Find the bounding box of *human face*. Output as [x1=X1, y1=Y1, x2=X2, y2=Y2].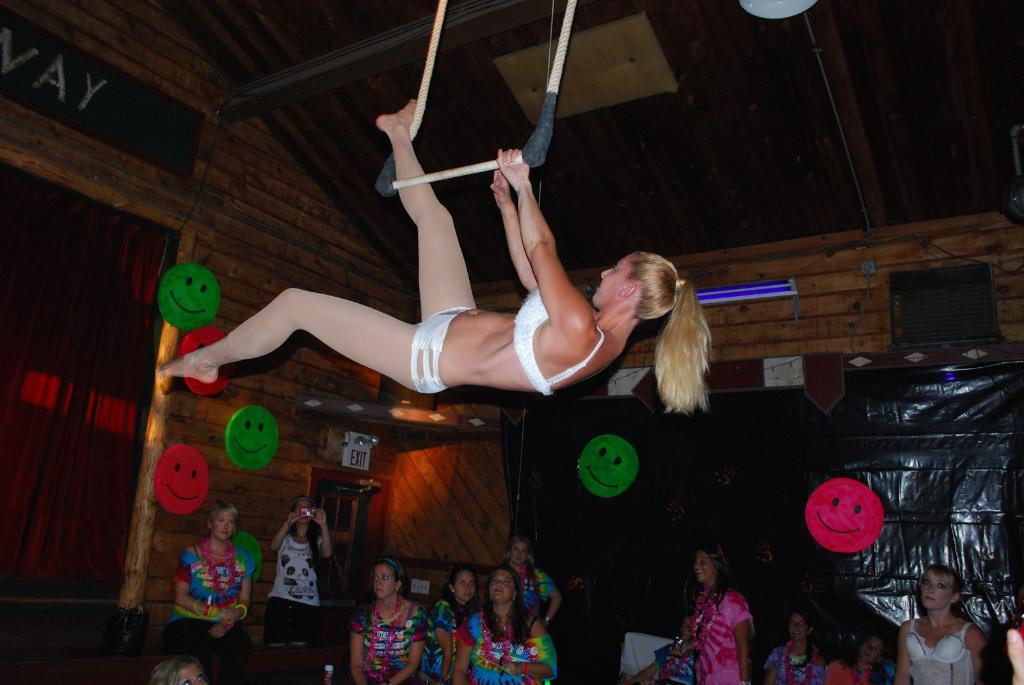
[x1=295, y1=502, x2=316, y2=526].
